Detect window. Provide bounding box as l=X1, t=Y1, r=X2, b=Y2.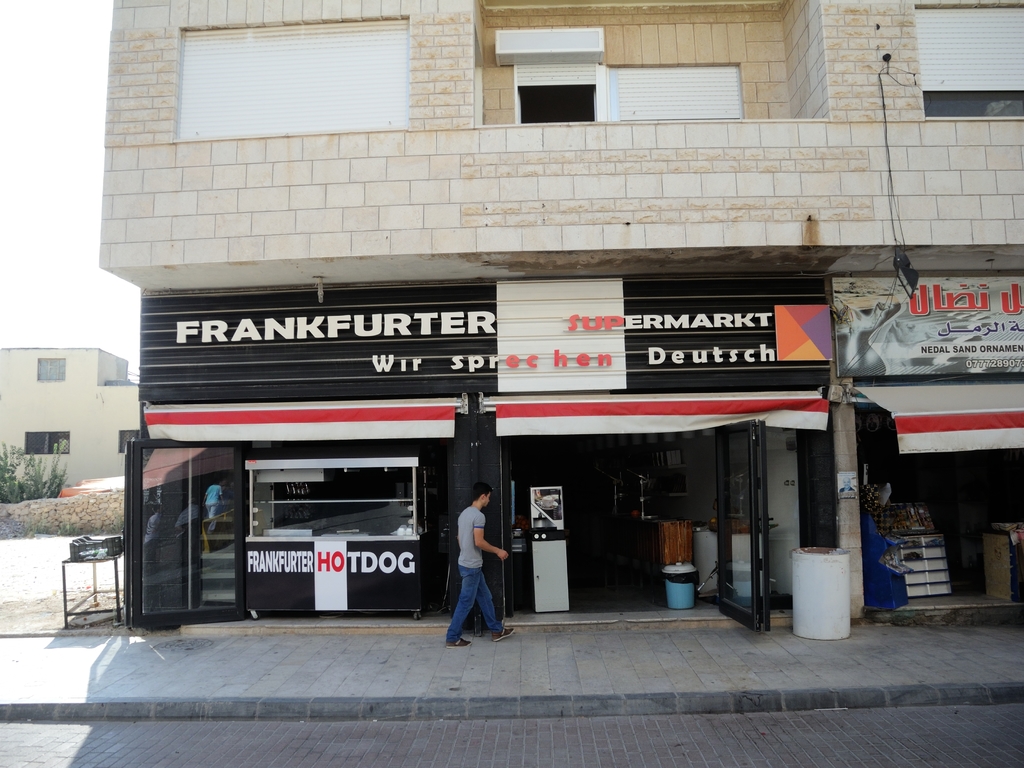
l=38, t=357, r=65, b=381.
